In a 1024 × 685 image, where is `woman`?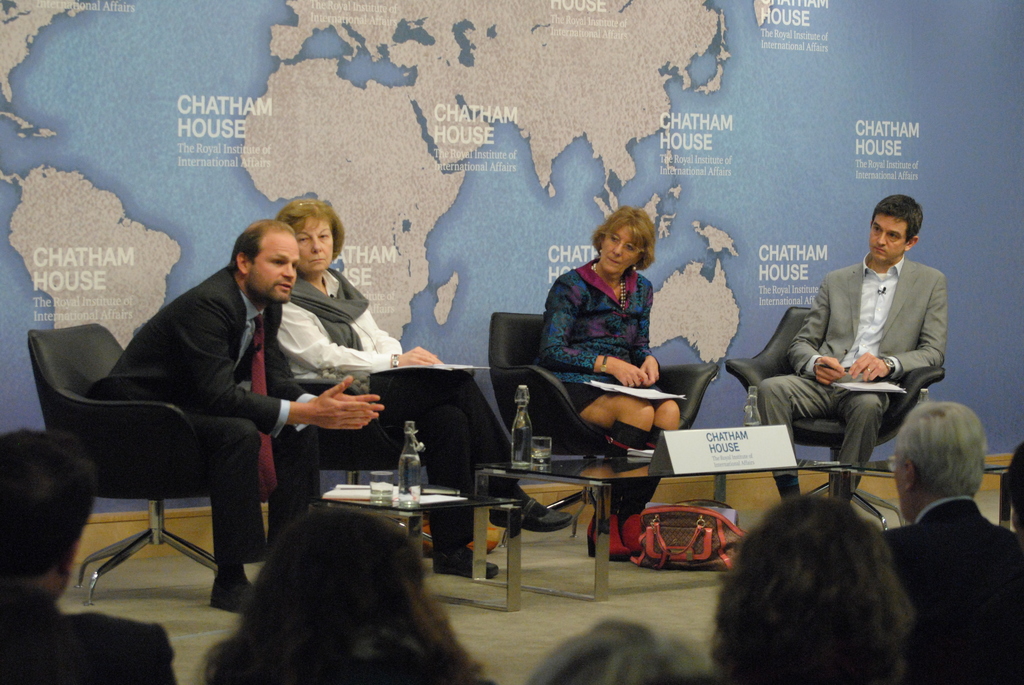
{"x1": 204, "y1": 505, "x2": 497, "y2": 684}.
